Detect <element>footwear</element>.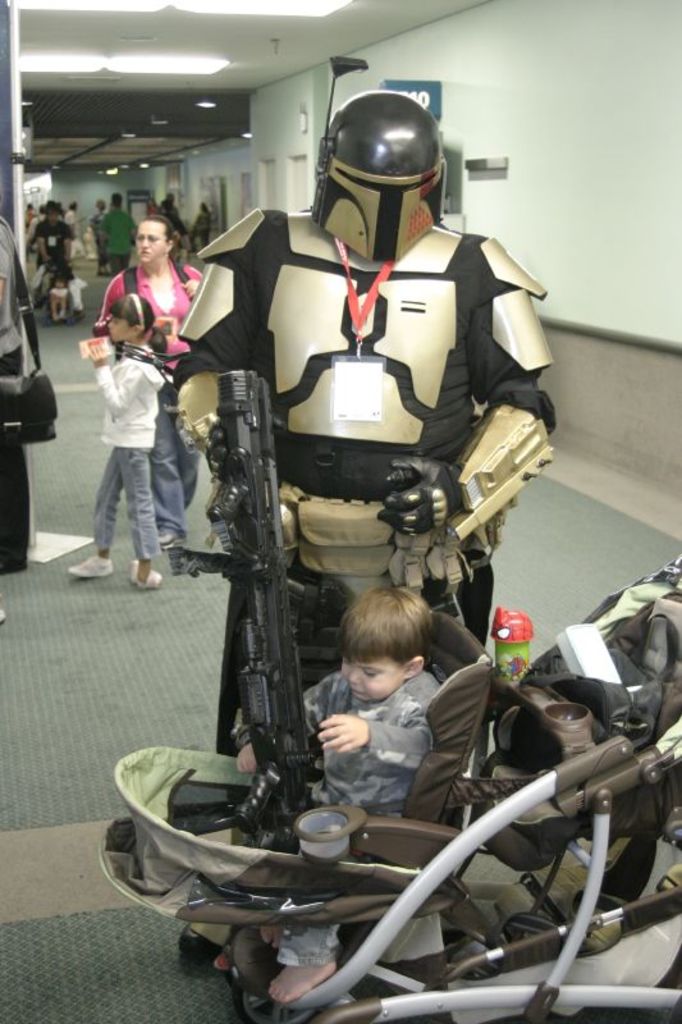
Detected at [70, 311, 84, 321].
